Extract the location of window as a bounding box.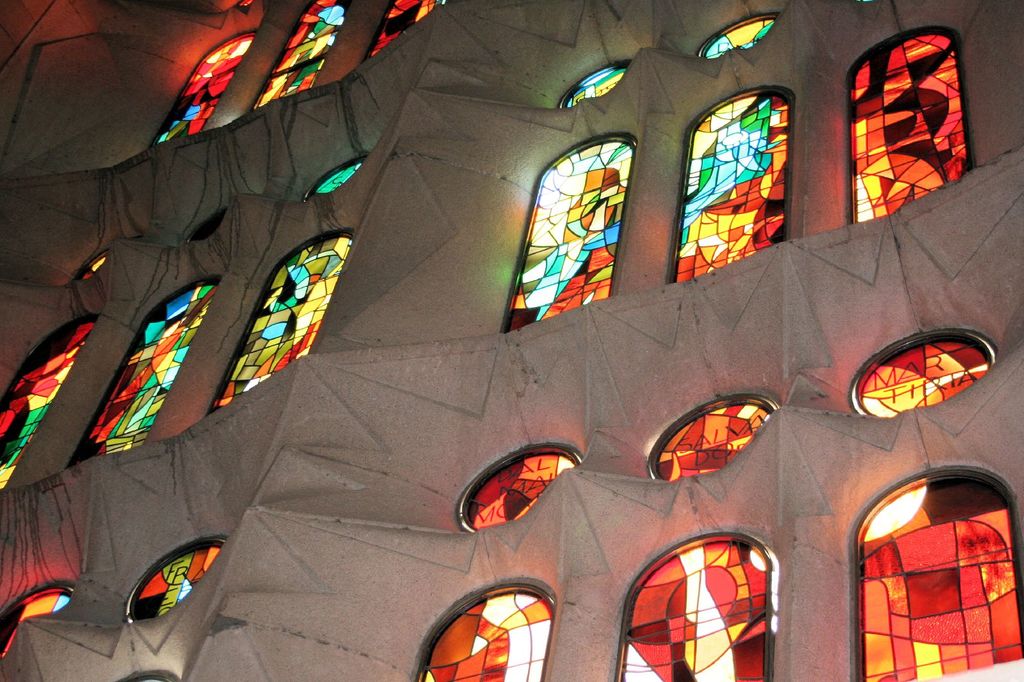
(x1=855, y1=468, x2=1018, y2=681).
